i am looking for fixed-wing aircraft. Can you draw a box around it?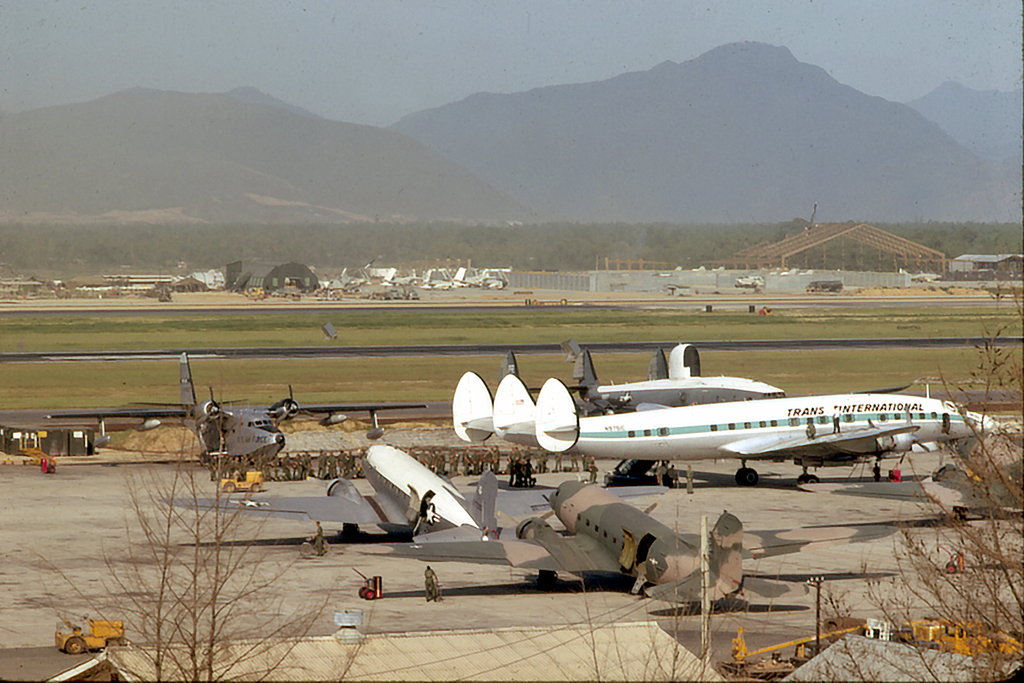
Sure, the bounding box is bbox=[162, 377, 505, 534].
